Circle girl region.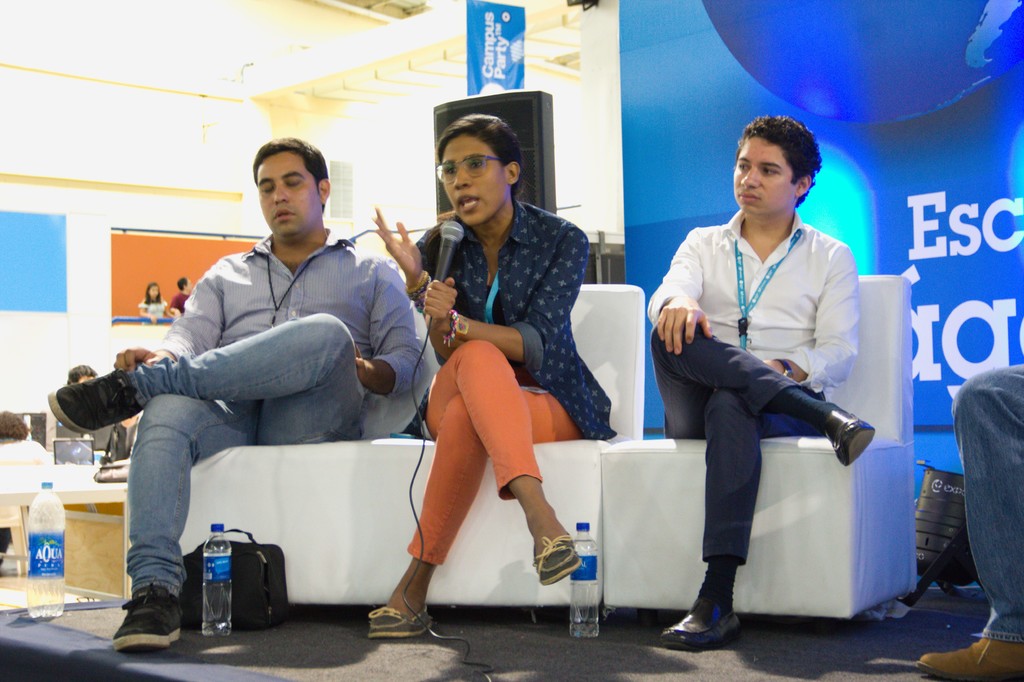
Region: <bbox>372, 111, 617, 643</bbox>.
